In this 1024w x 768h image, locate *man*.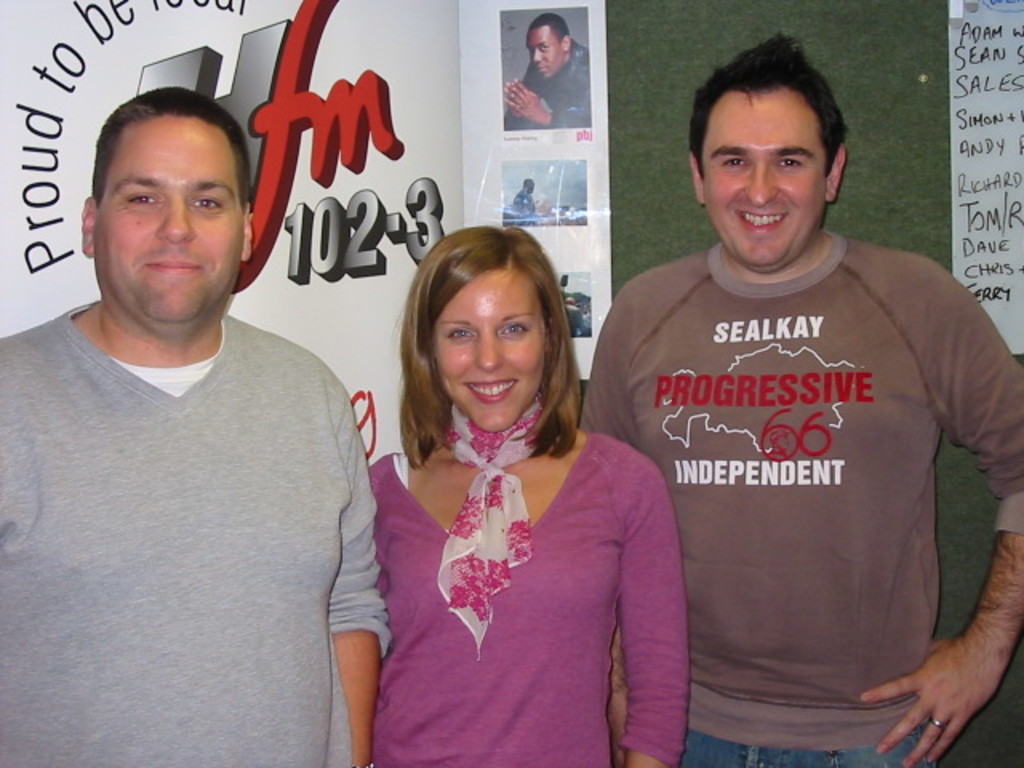
Bounding box: bbox=[573, 0, 1019, 767].
